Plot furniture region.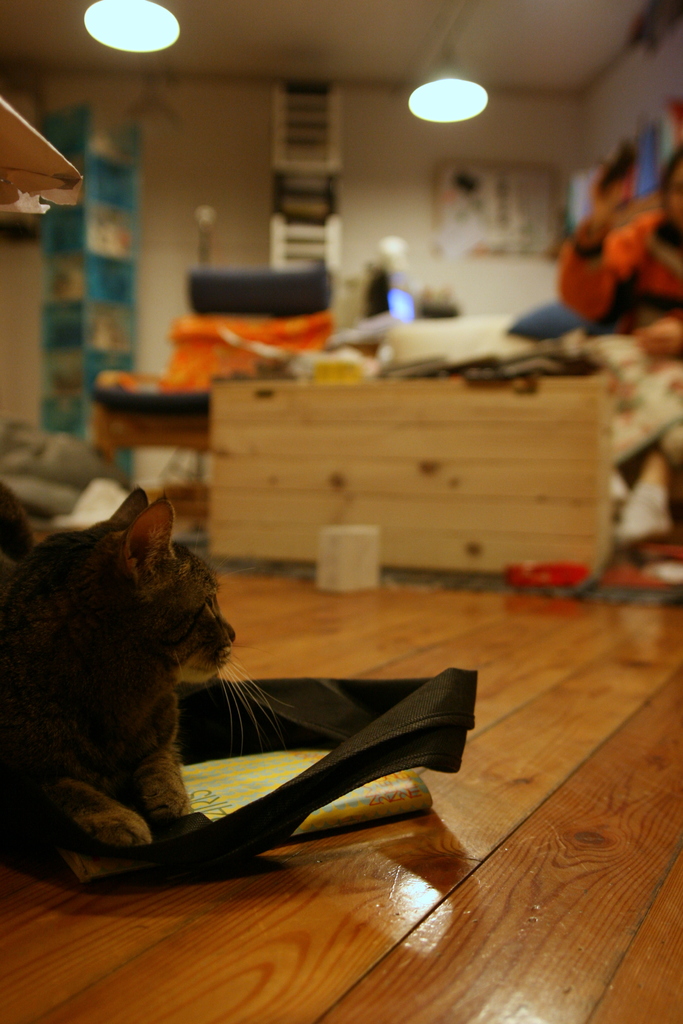
Plotted at rect(90, 264, 332, 522).
